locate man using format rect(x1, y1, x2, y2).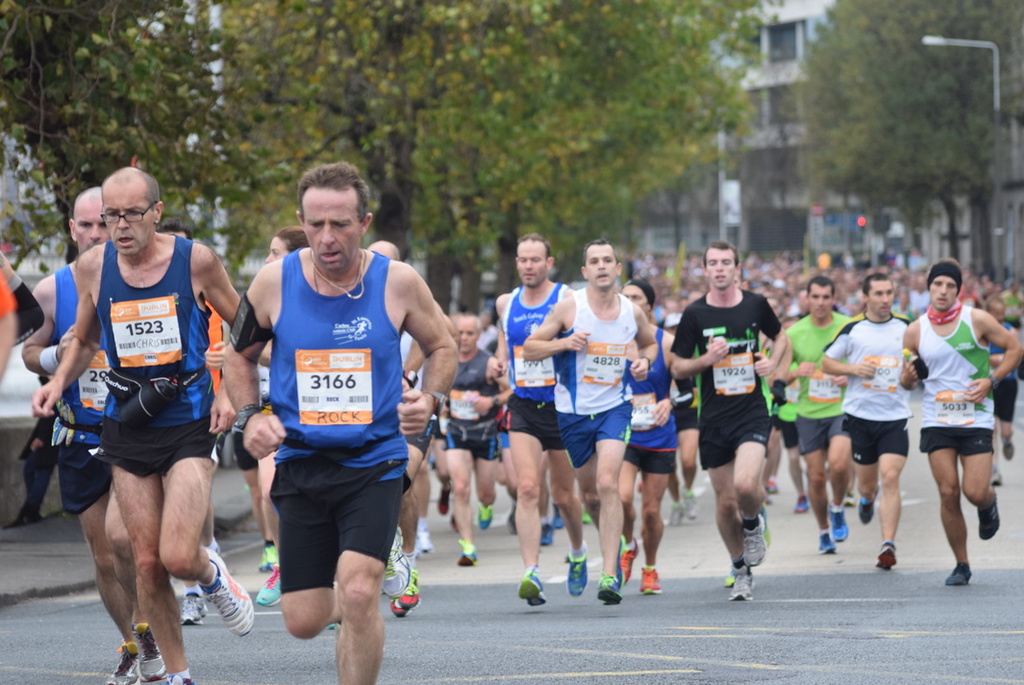
rect(151, 217, 231, 624).
